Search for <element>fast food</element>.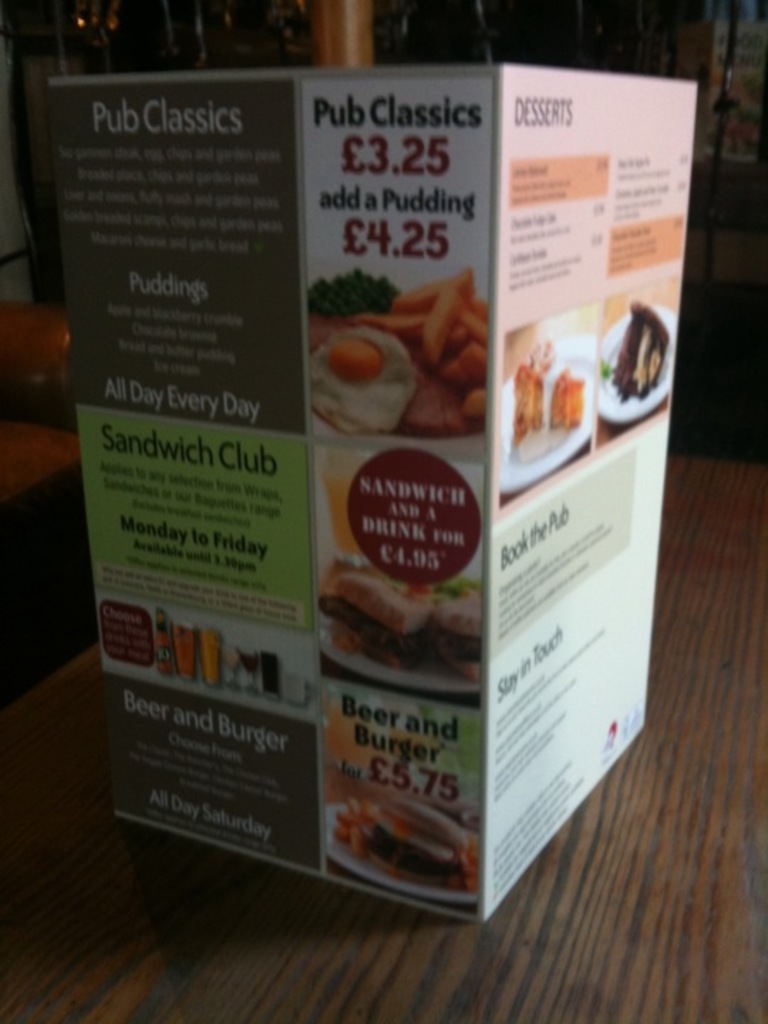
Found at crop(550, 375, 586, 427).
